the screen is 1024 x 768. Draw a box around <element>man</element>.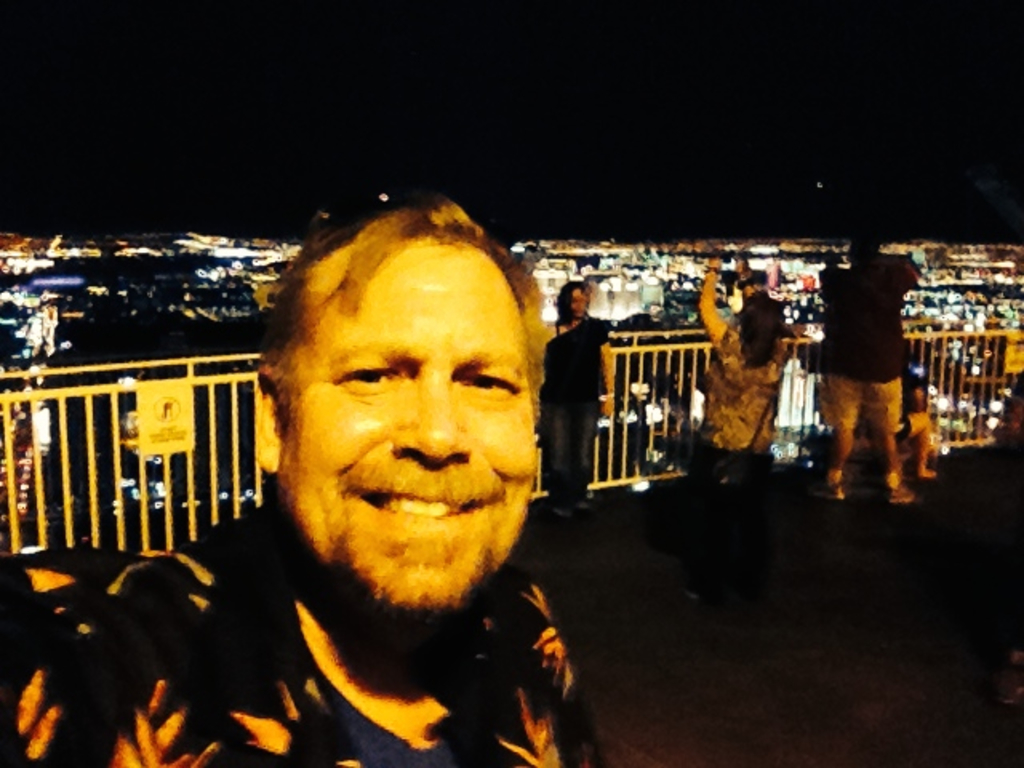
[818,246,915,496].
